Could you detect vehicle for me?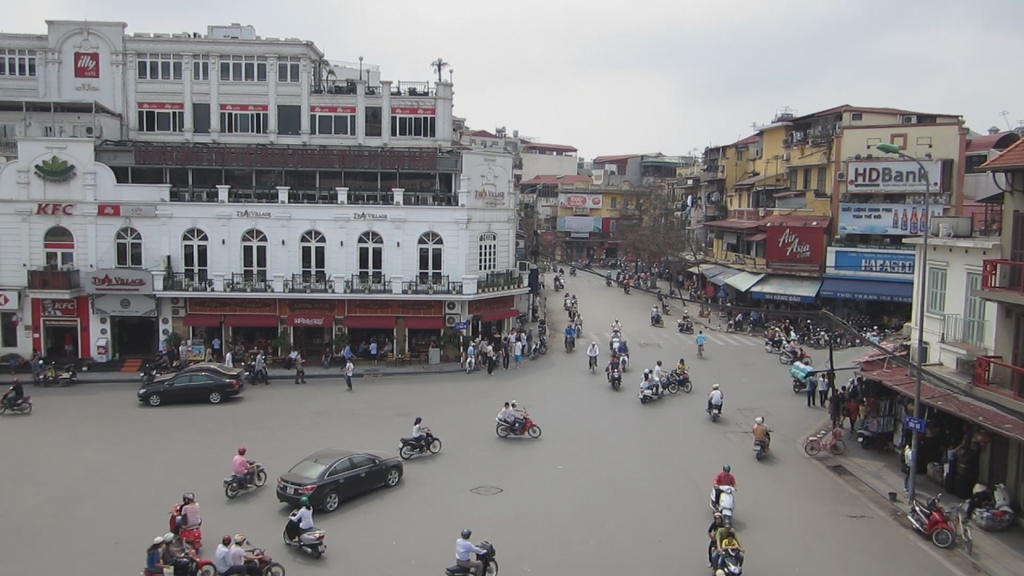
Detection result: crop(36, 366, 52, 388).
